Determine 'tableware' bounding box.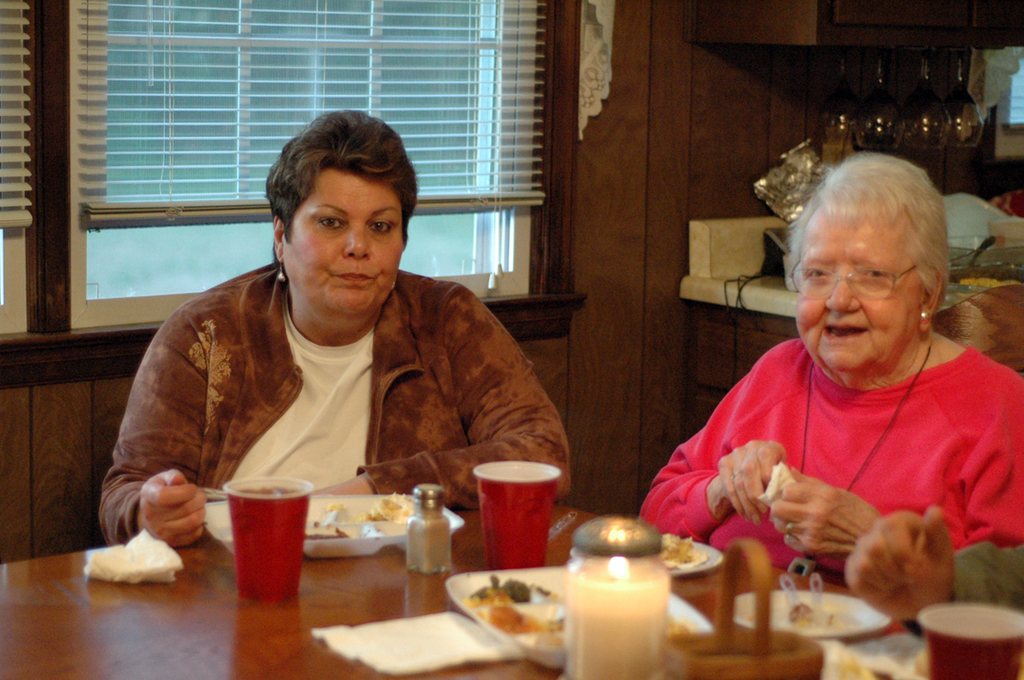
Determined: {"left": 816, "top": 573, "right": 829, "bottom": 631}.
